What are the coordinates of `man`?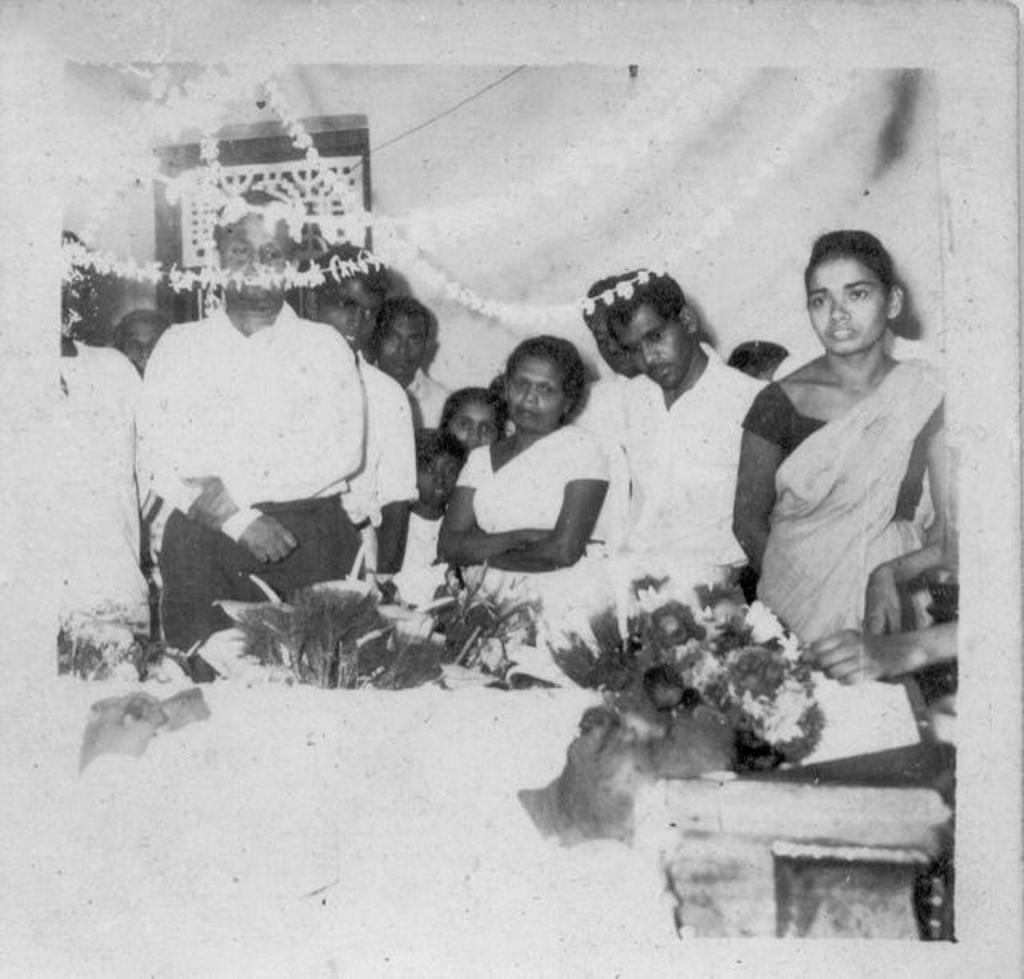
detection(570, 264, 638, 537).
